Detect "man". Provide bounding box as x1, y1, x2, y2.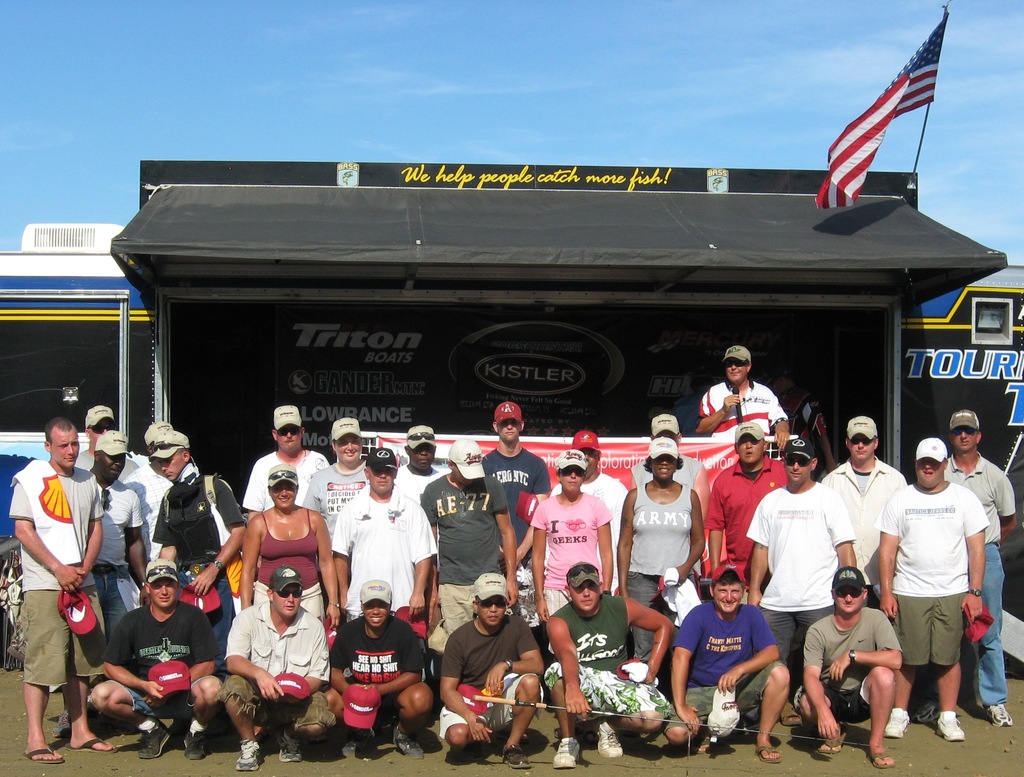
792, 567, 905, 771.
